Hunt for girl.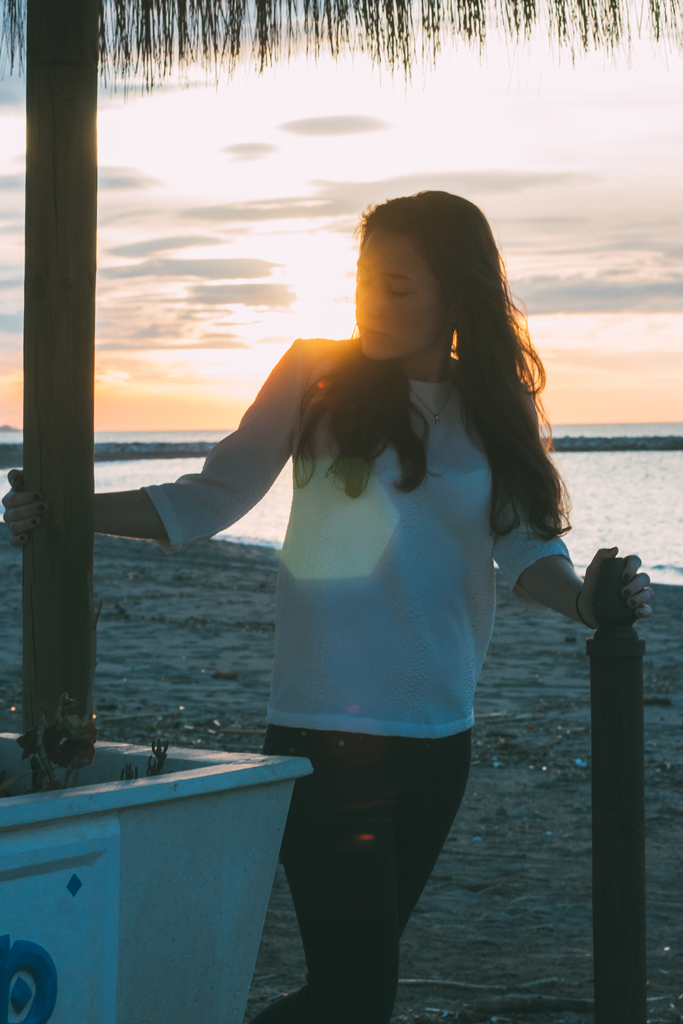
Hunted down at 1:188:654:1023.
